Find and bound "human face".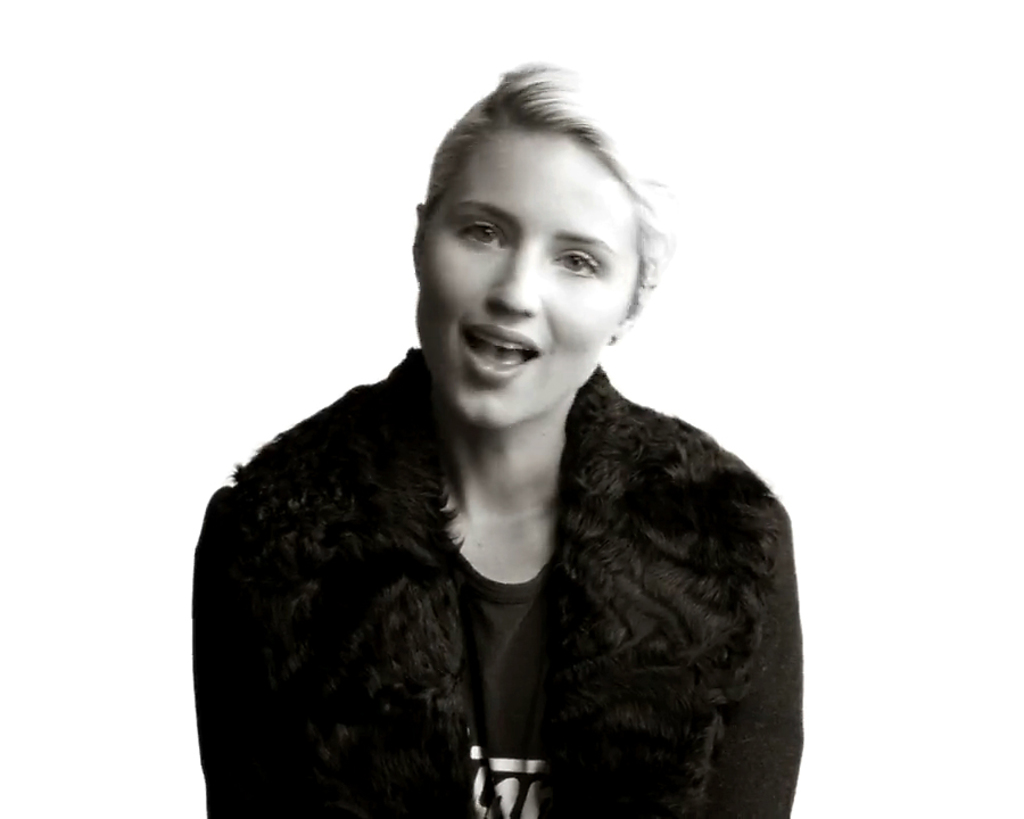
Bound: pyautogui.locateOnScreen(416, 140, 638, 430).
